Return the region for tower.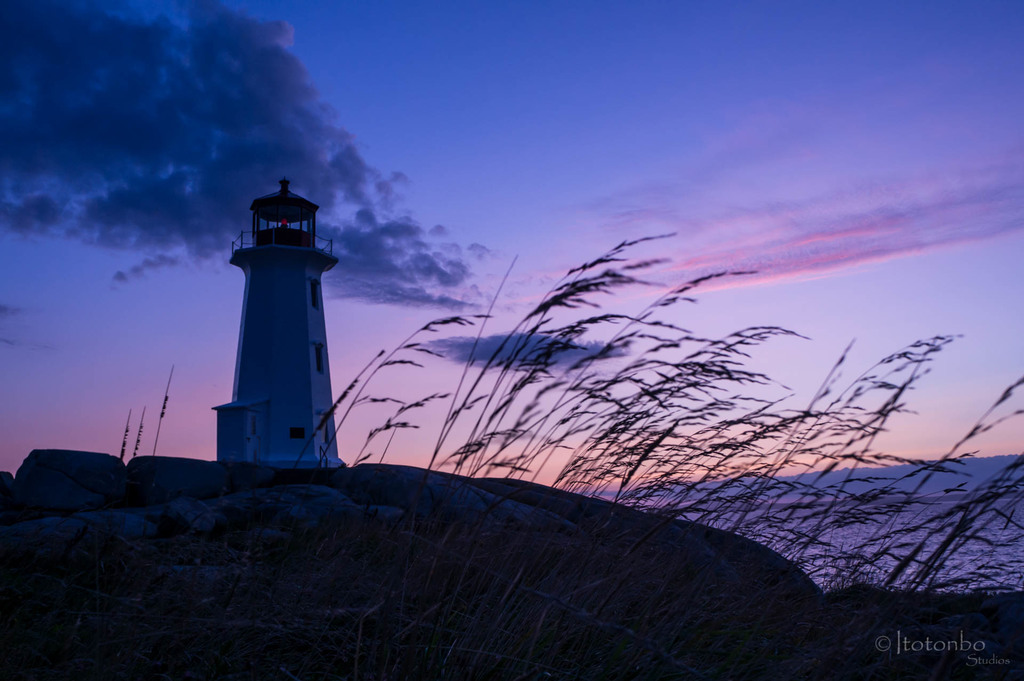
left=202, top=167, right=351, bottom=457.
